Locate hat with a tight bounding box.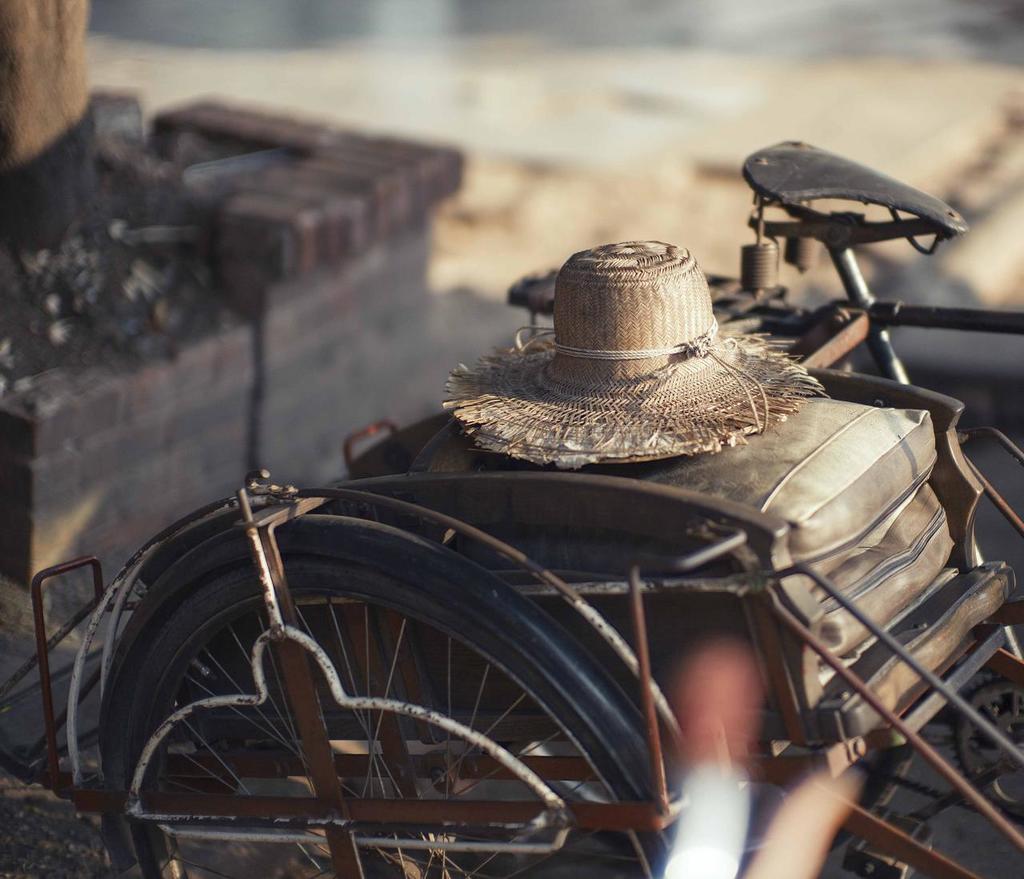
rect(442, 234, 836, 465).
